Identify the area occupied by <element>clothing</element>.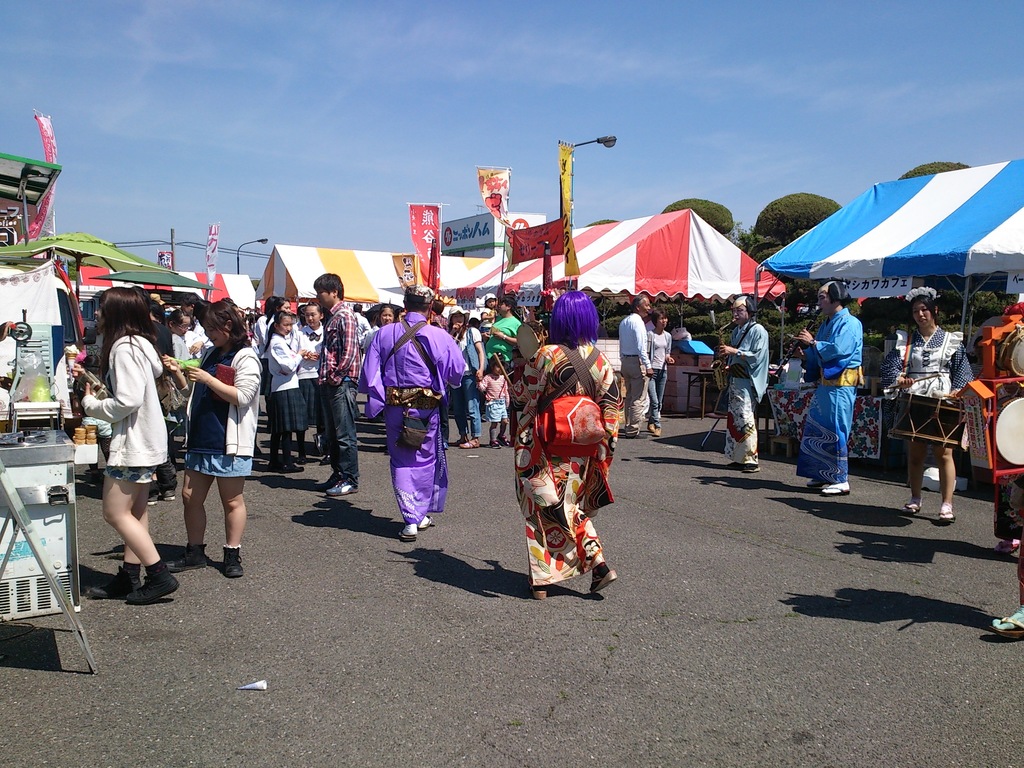
Area: l=718, t=320, r=769, b=461.
